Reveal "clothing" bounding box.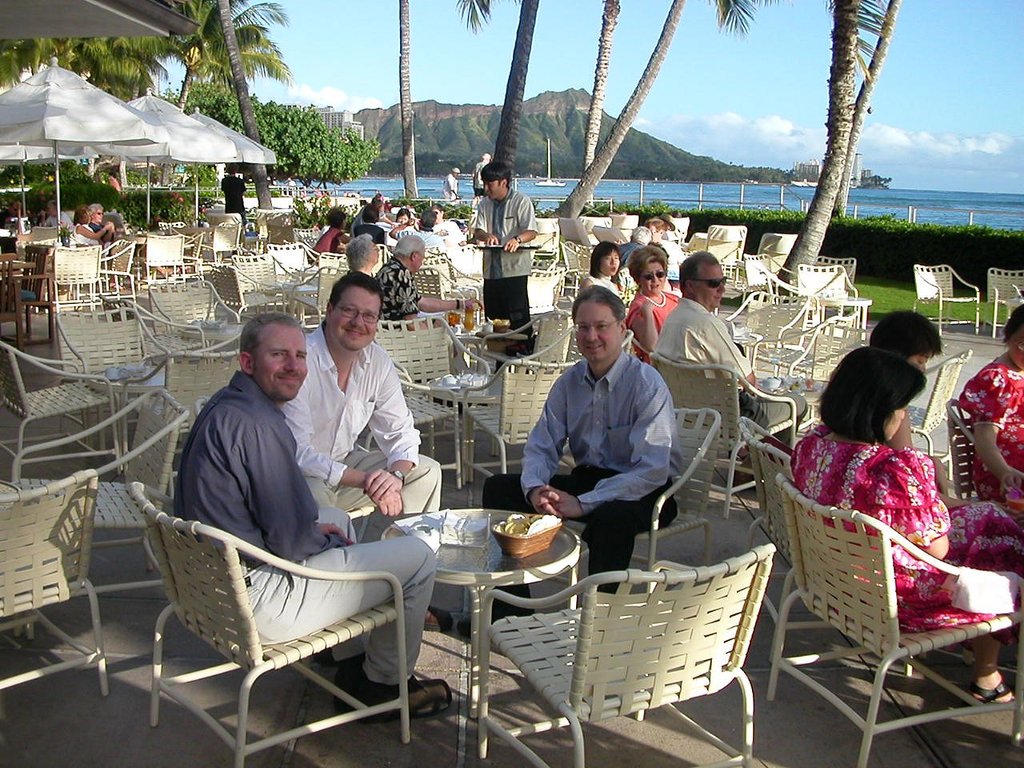
Revealed: bbox=(169, 365, 439, 698).
